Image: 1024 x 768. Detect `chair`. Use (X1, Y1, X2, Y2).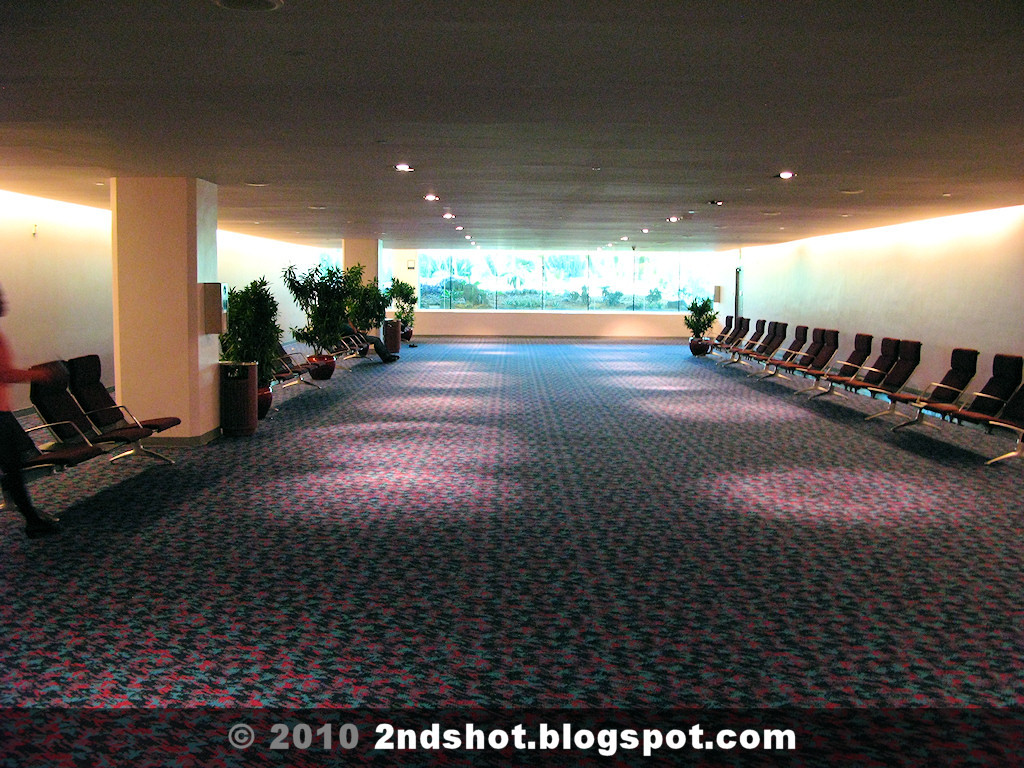
(987, 368, 1023, 466).
